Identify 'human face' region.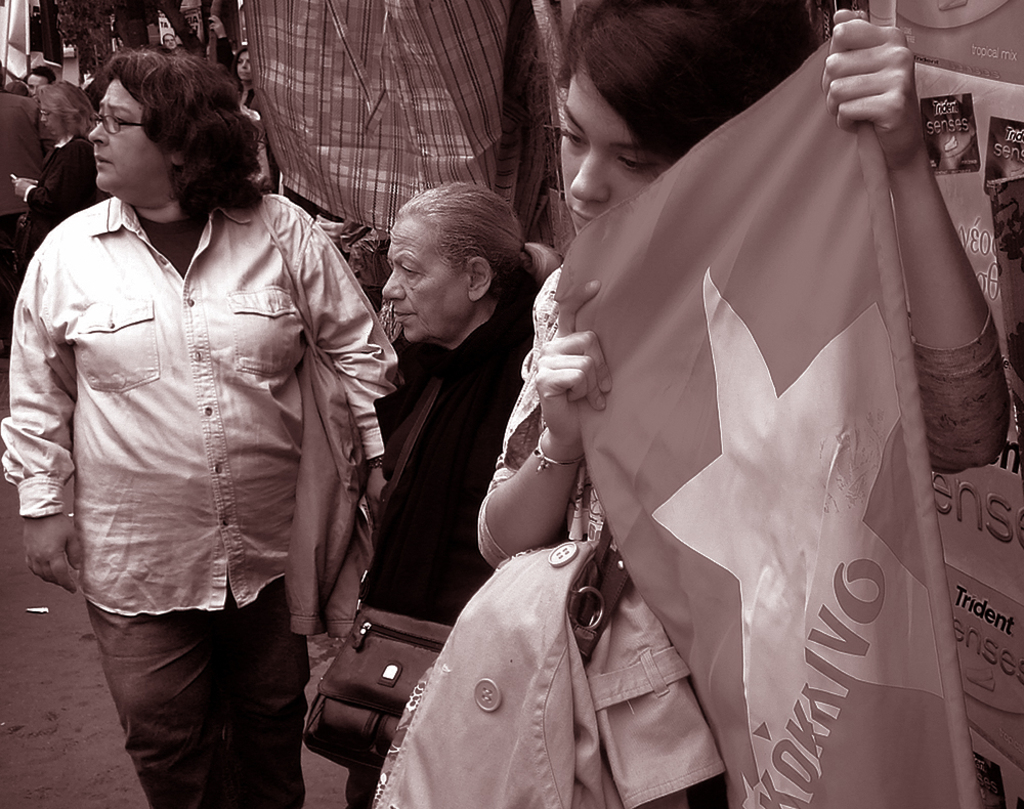
Region: bbox=[90, 90, 145, 182].
